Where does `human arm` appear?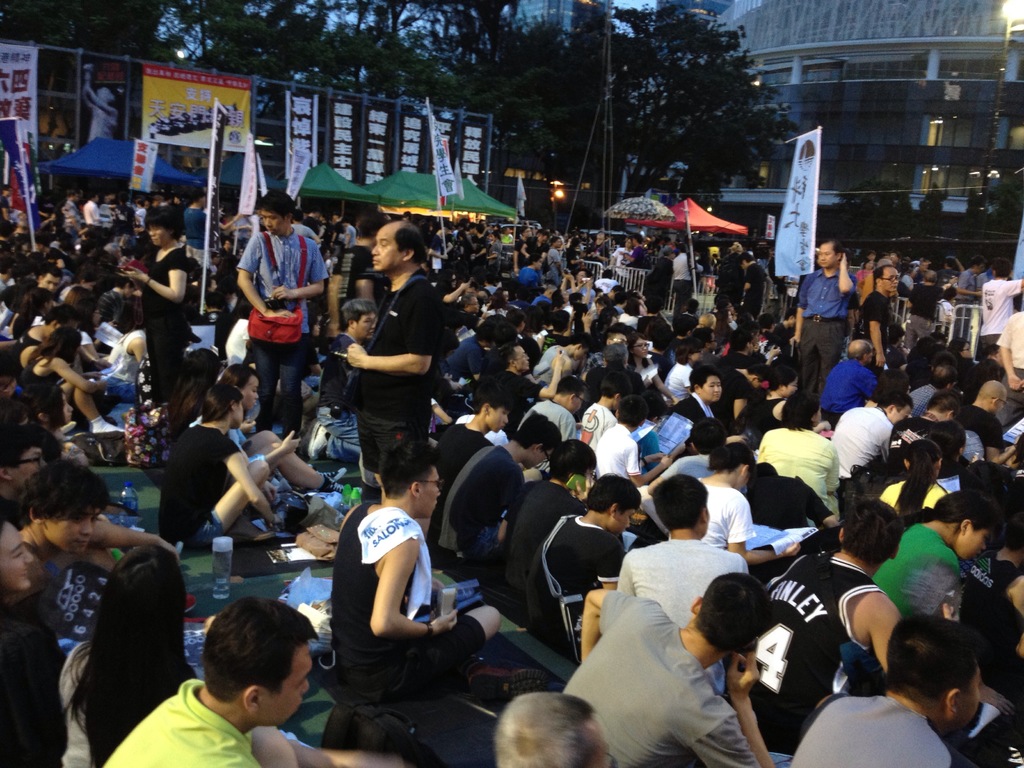
Appears at (left=871, top=311, right=884, bottom=368).
